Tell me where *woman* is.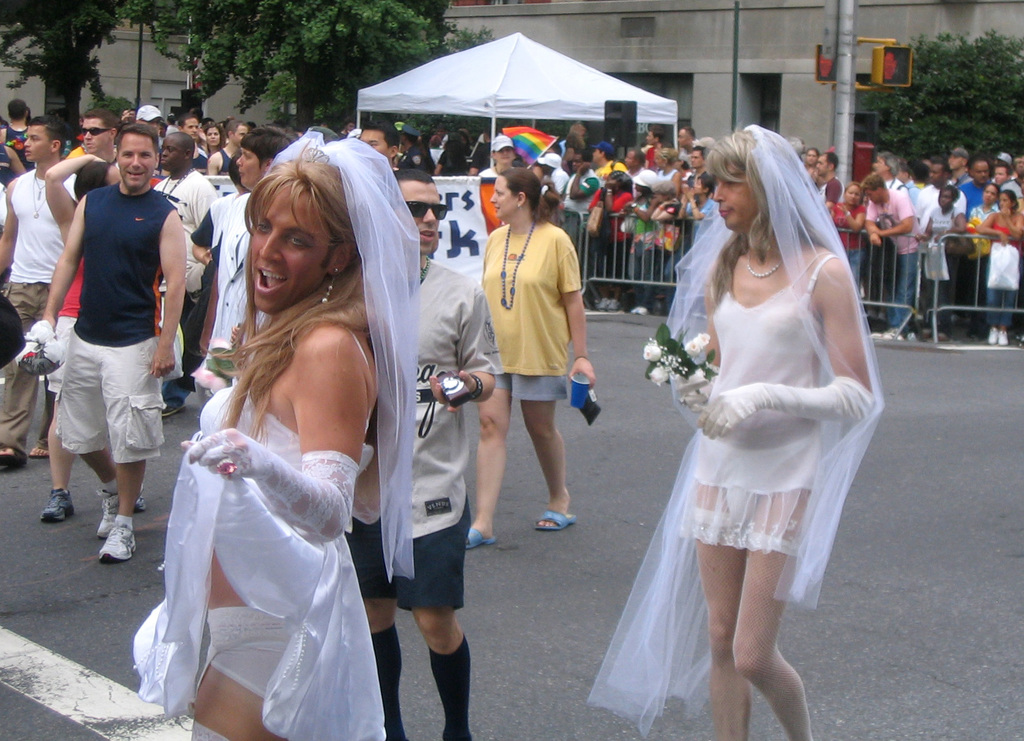
*woman* is at x1=977, y1=188, x2=1023, y2=346.
